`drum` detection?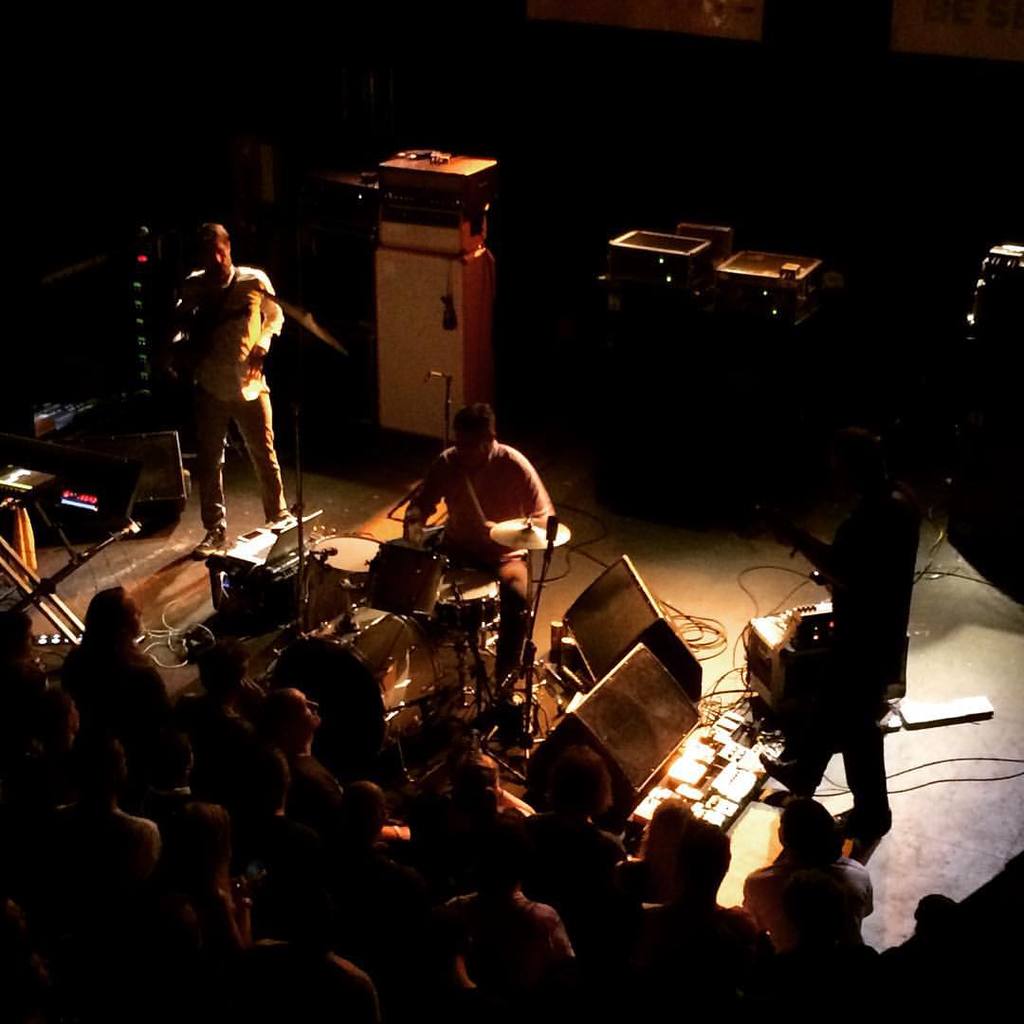
(left=365, top=541, right=453, bottom=615)
